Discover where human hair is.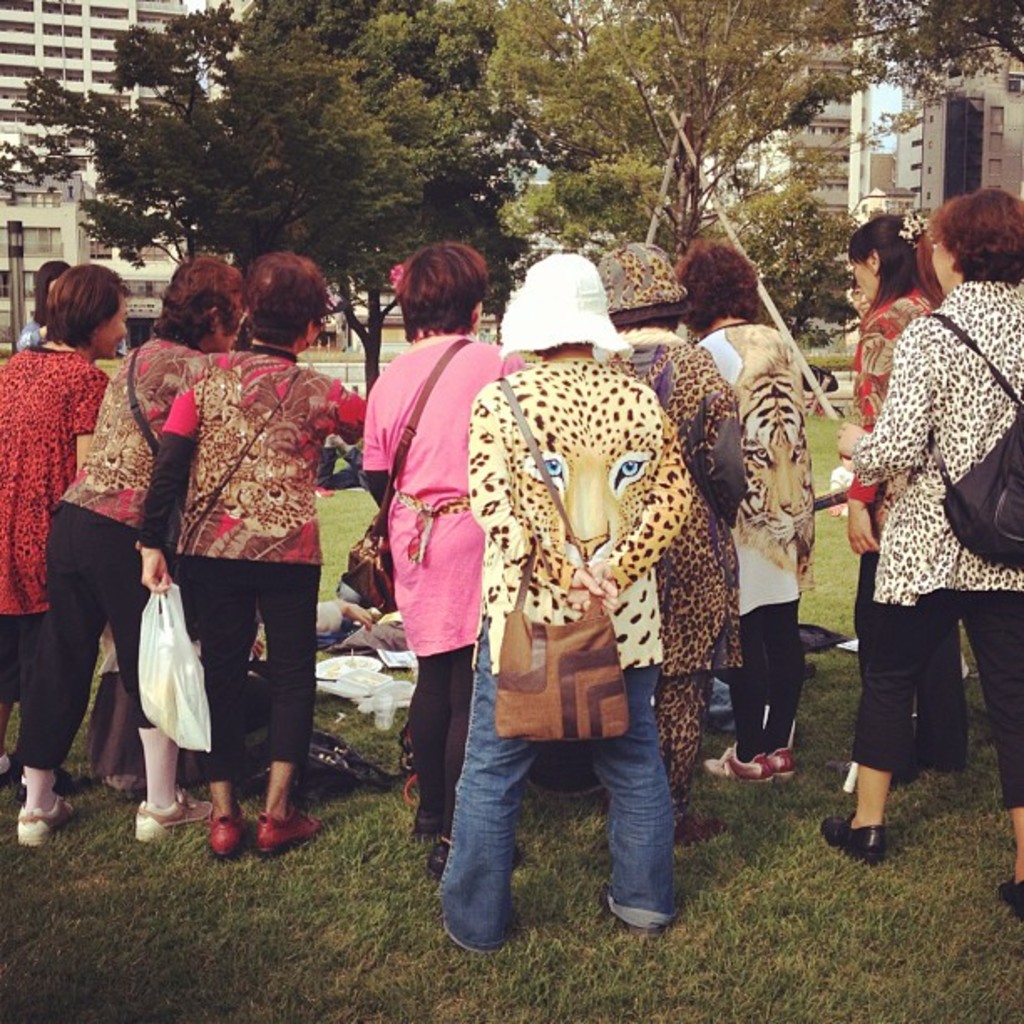
Discovered at (845,211,924,321).
